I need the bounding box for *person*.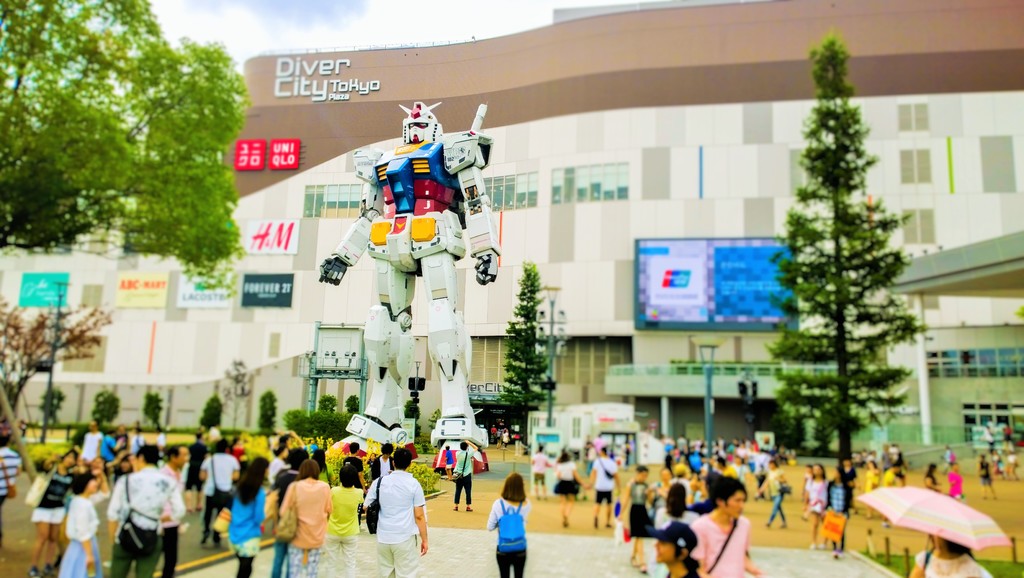
Here it is: <bbox>177, 427, 209, 518</bbox>.
